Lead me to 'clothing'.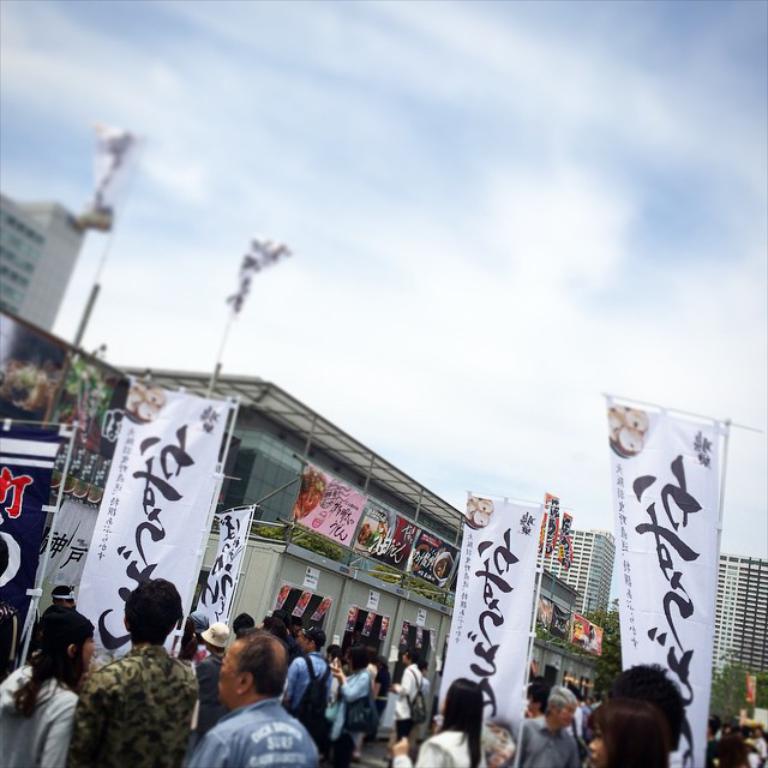
Lead to 66 650 200 767.
